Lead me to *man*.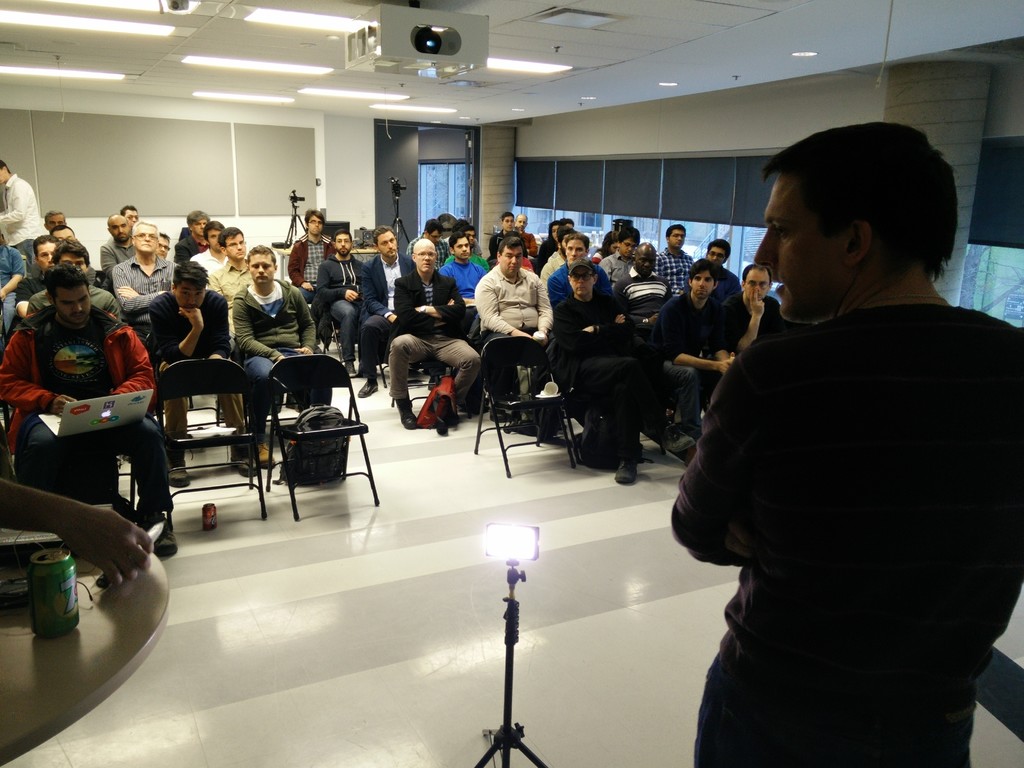
Lead to <region>0, 477, 154, 587</region>.
